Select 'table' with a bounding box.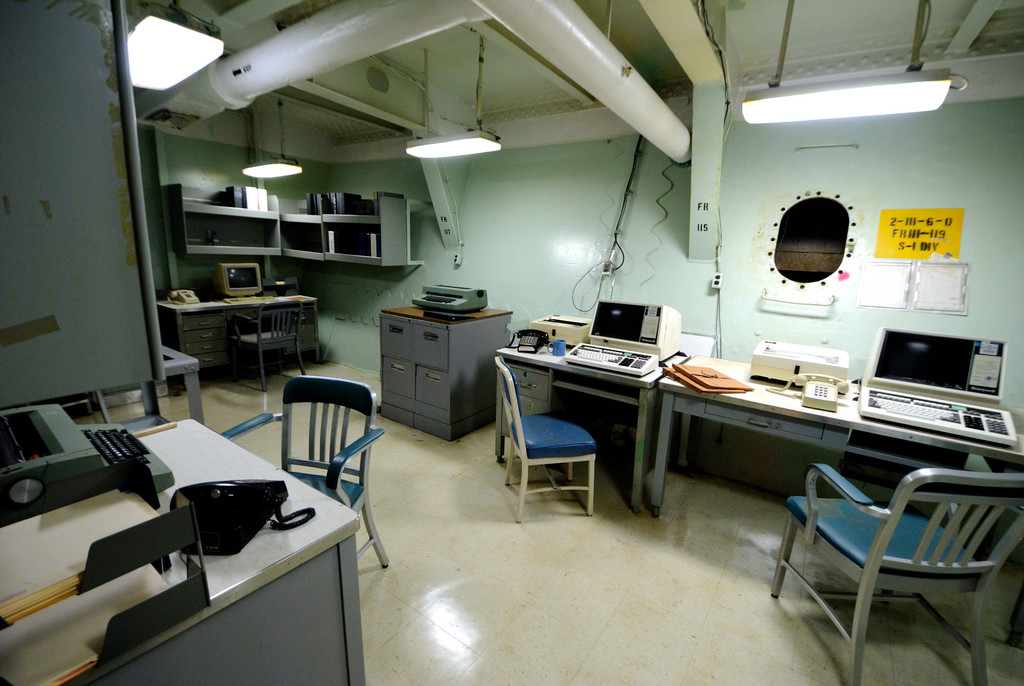
left=378, top=278, right=516, bottom=446.
